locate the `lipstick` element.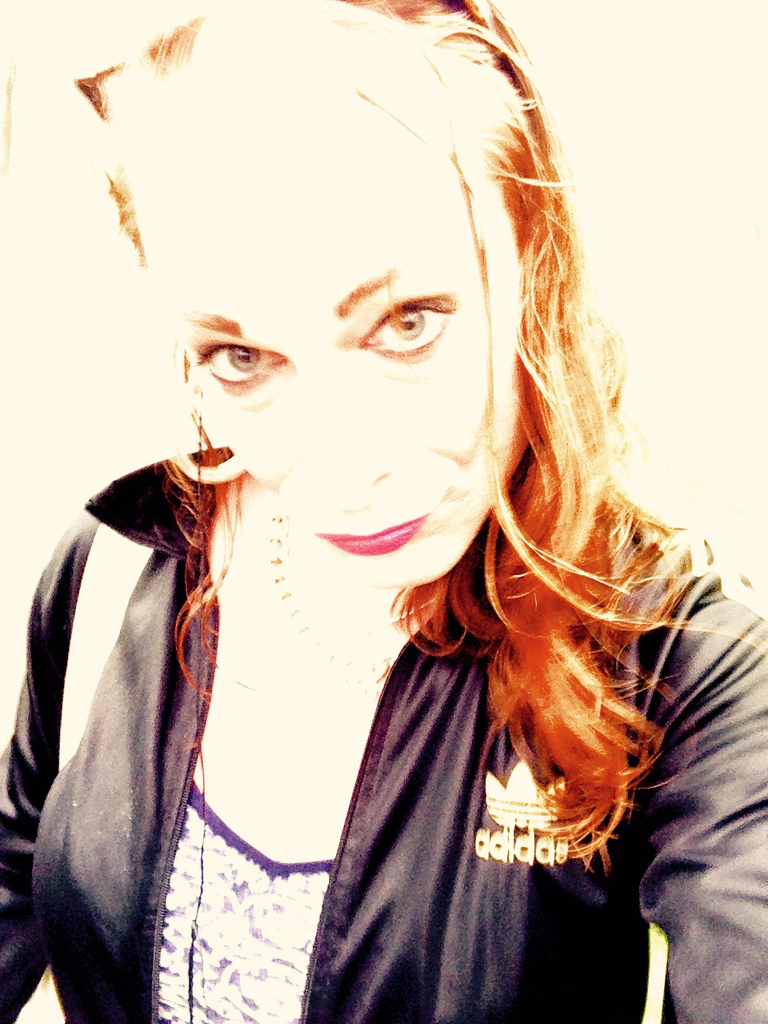
Element bbox: (311, 511, 433, 561).
